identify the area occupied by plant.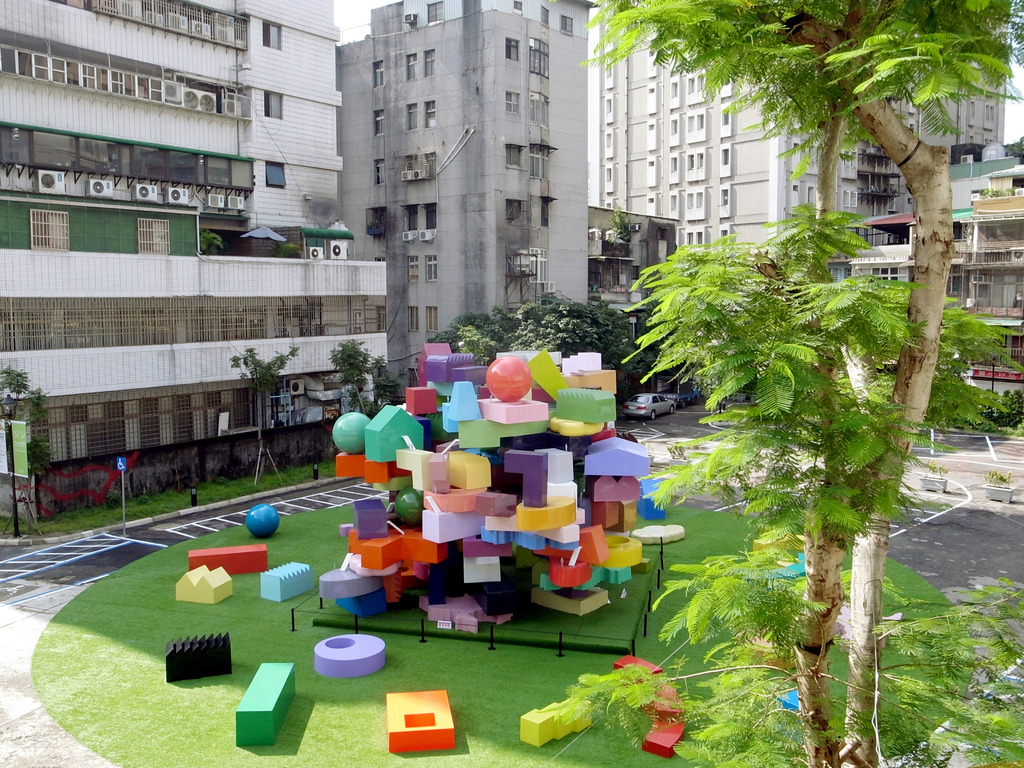
Area: <region>271, 239, 303, 260</region>.
